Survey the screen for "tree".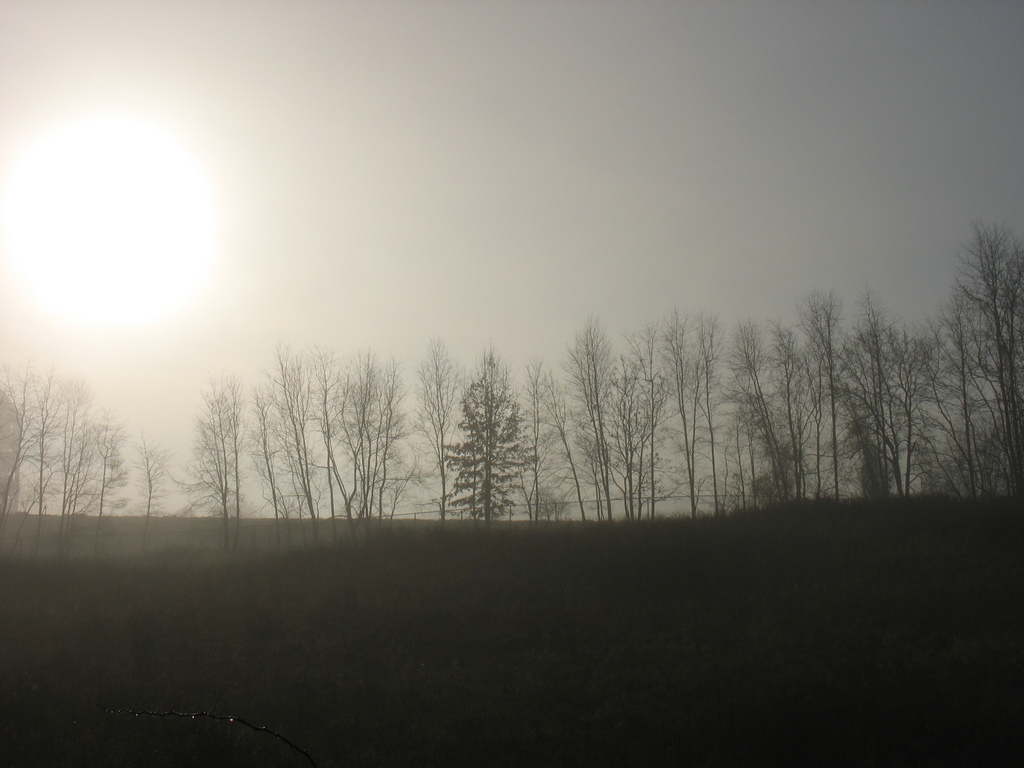
Survey found: BBox(890, 325, 929, 496).
